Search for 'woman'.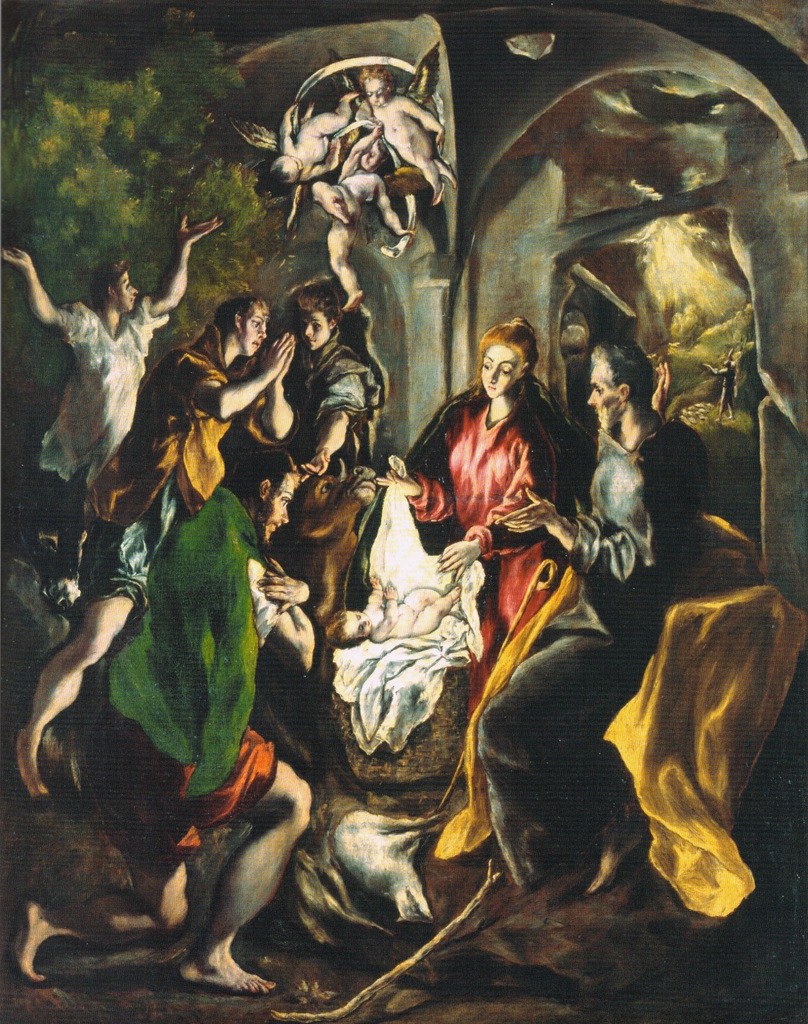
Found at [x1=372, y1=317, x2=588, y2=726].
